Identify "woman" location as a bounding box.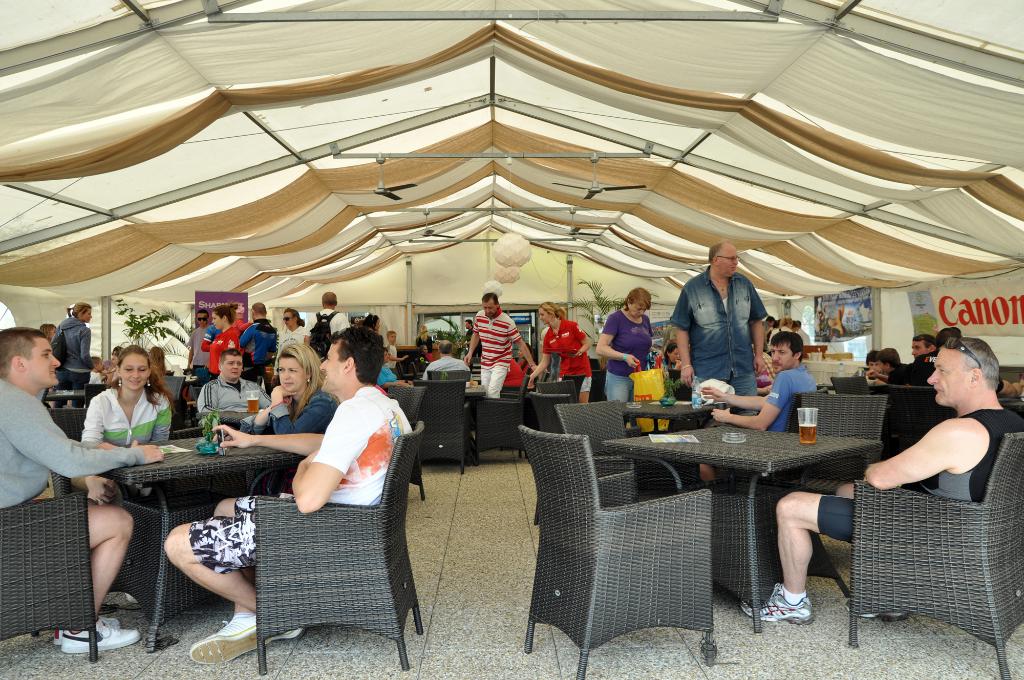
529/300/590/406.
